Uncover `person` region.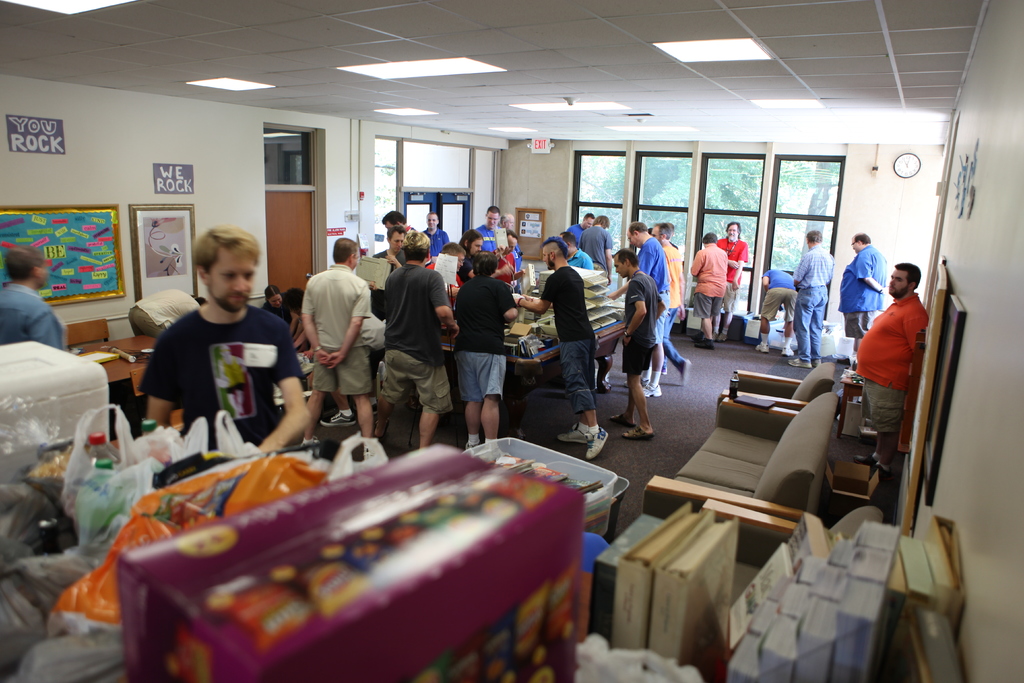
Uncovered: <box>297,236,374,439</box>.
